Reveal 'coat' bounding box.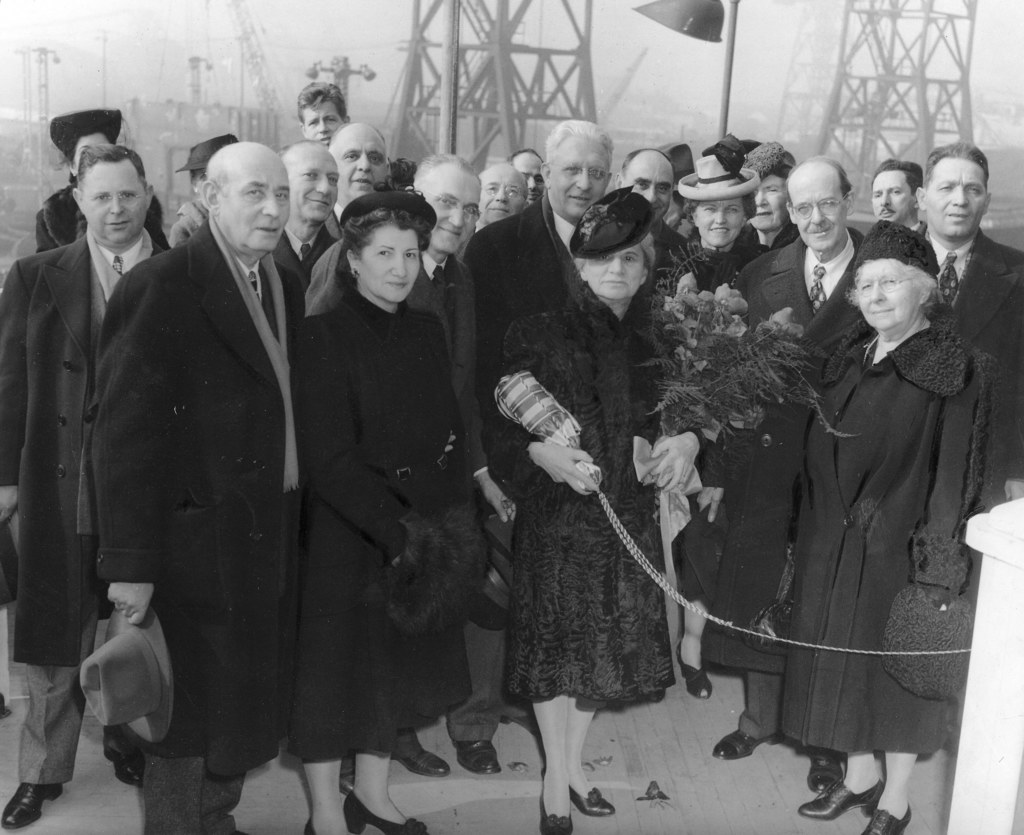
Revealed: {"left": 763, "top": 308, "right": 963, "bottom": 737}.
